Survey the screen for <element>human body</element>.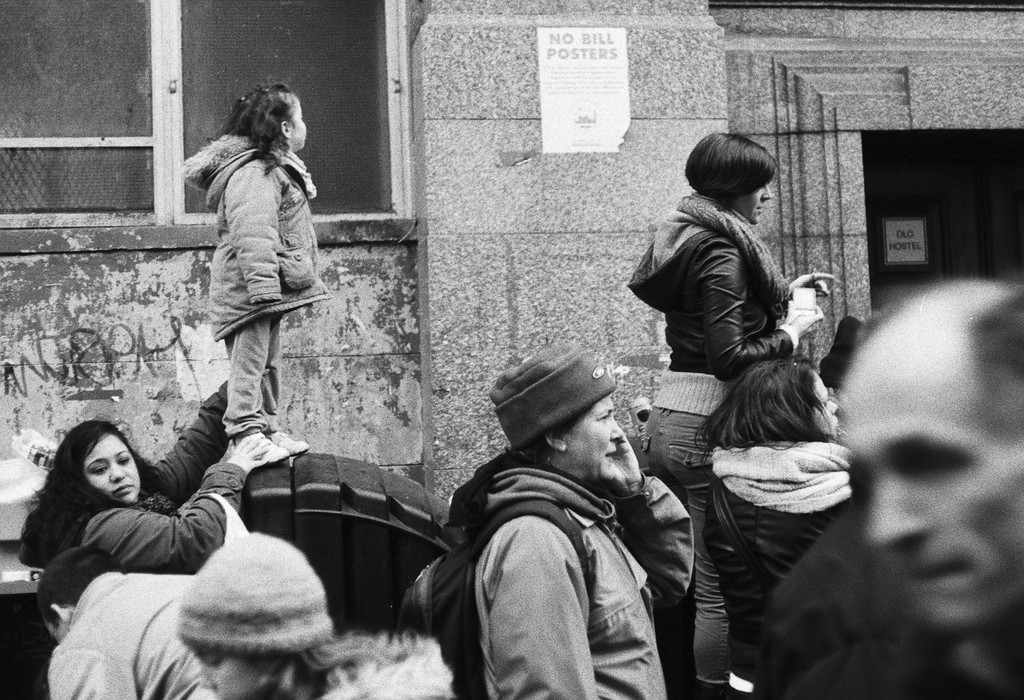
Survey found: (x1=828, y1=278, x2=1023, y2=699).
